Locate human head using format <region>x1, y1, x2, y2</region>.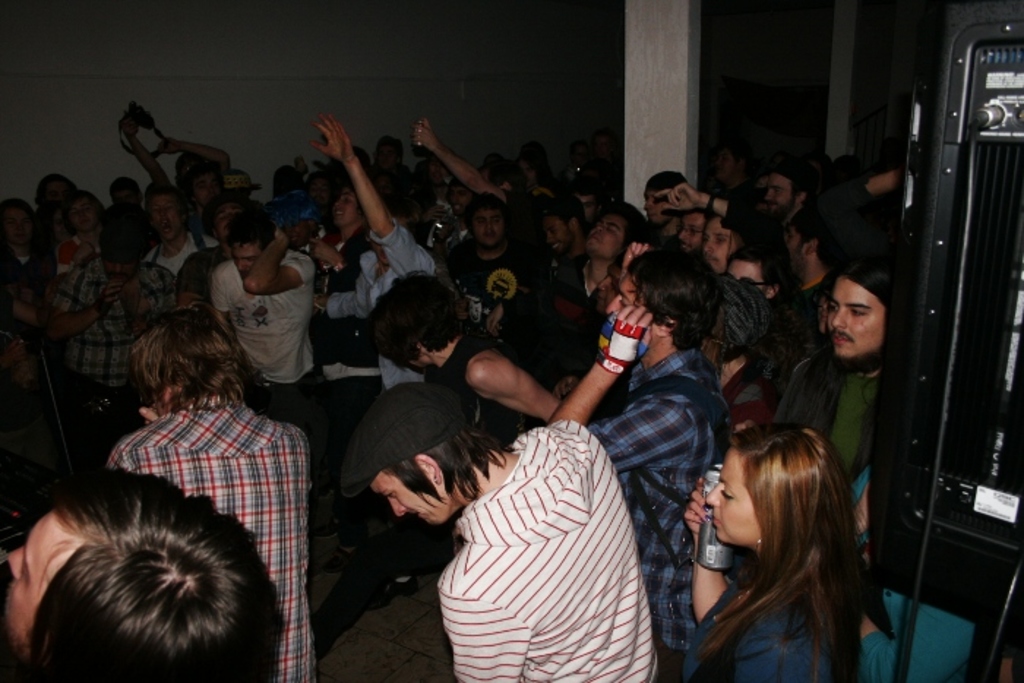
<region>206, 189, 246, 246</region>.
